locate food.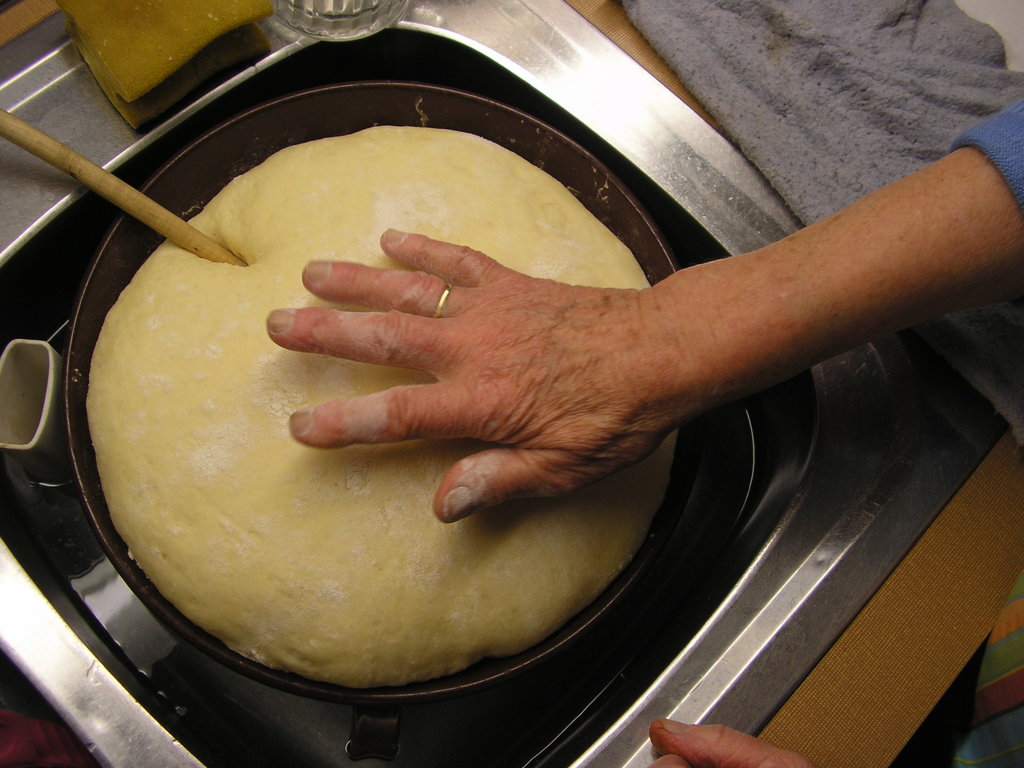
Bounding box: <bbox>89, 134, 680, 679</bbox>.
